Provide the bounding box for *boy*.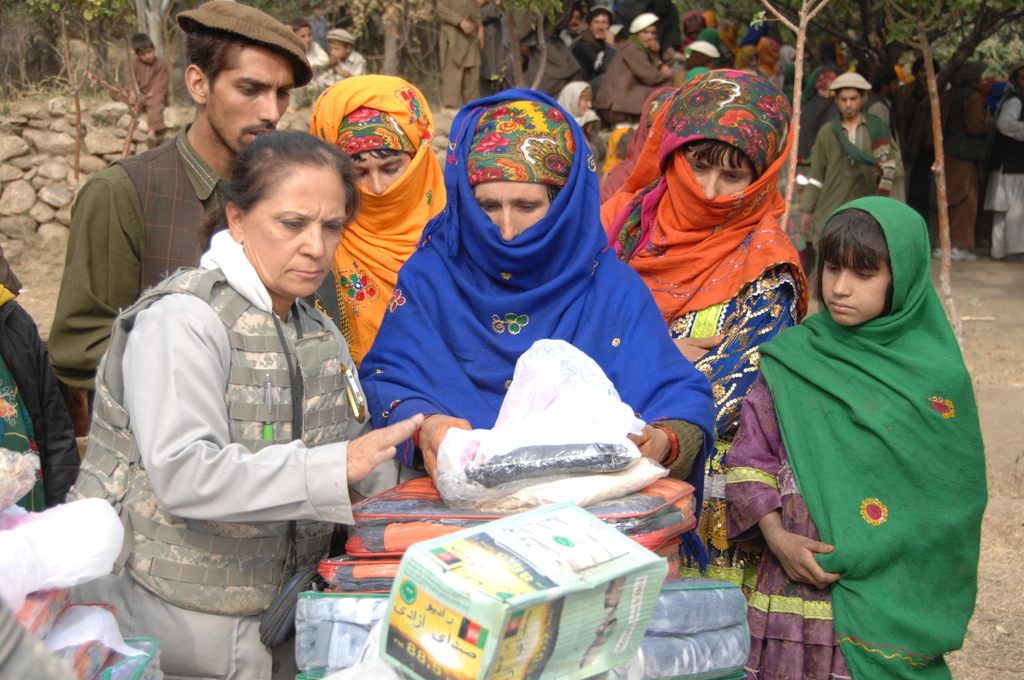
<box>287,20,327,106</box>.
